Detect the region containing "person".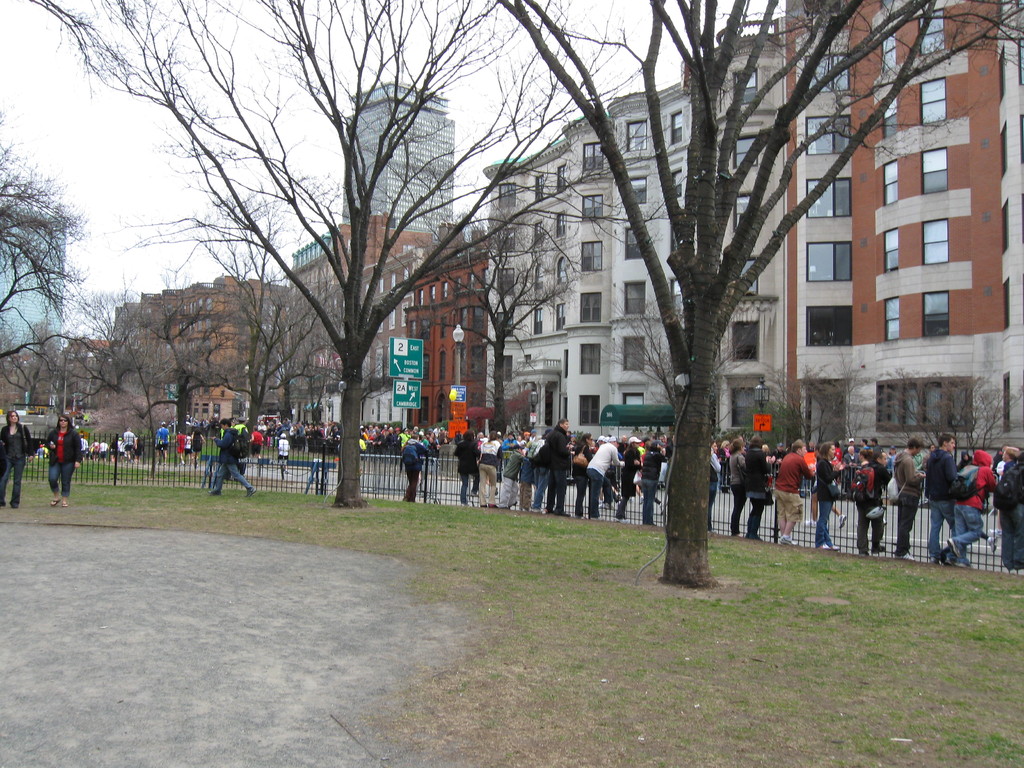
select_region(893, 435, 925, 559).
